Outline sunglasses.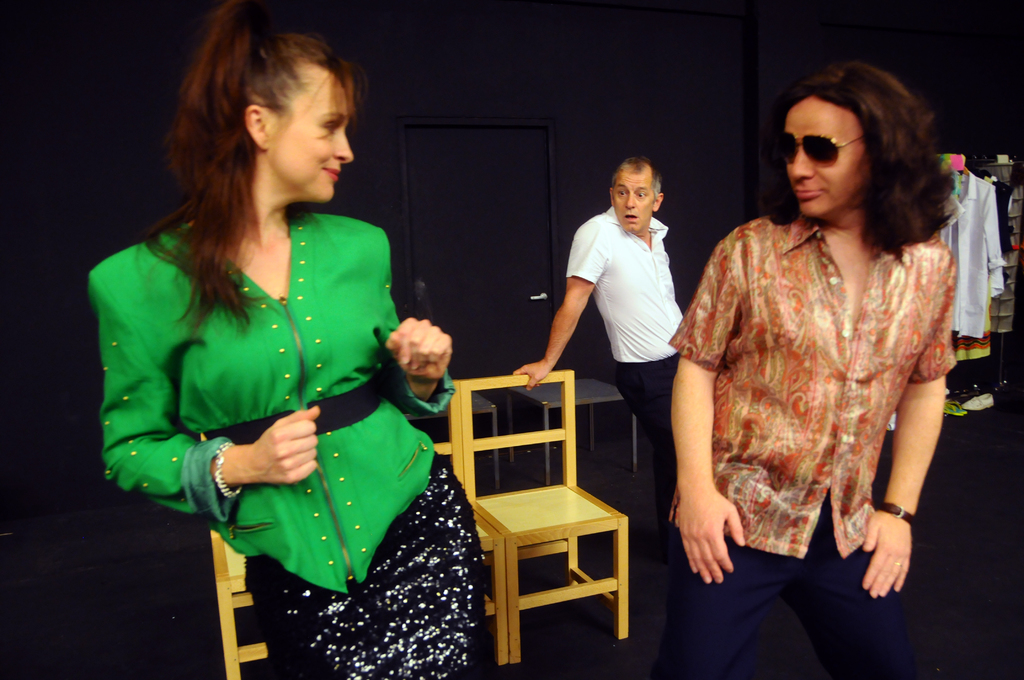
Outline: [left=781, top=133, right=865, bottom=161].
